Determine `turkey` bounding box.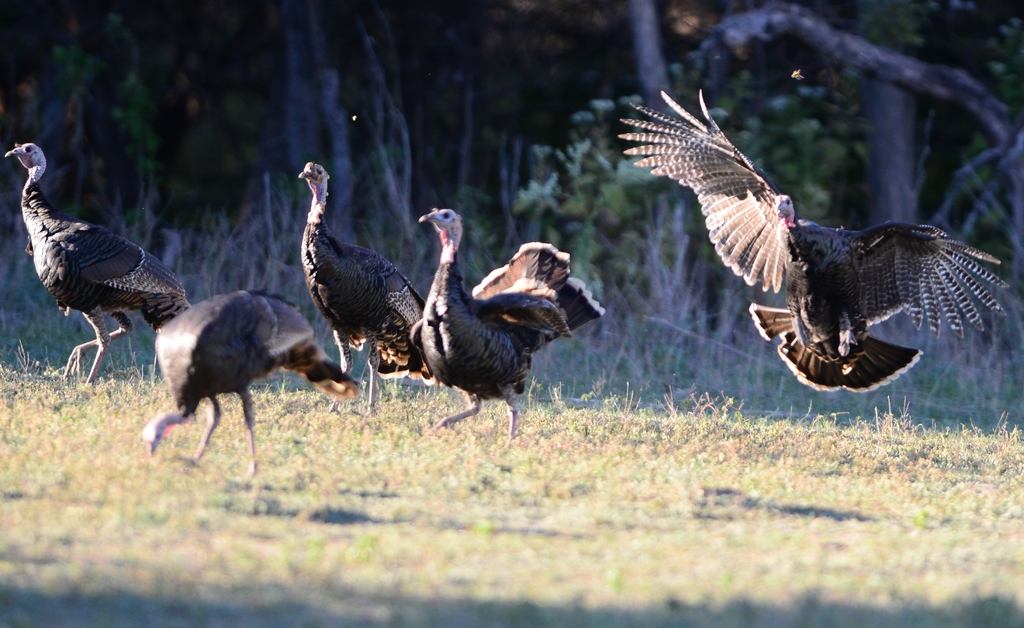
Determined: Rect(620, 88, 1008, 393).
